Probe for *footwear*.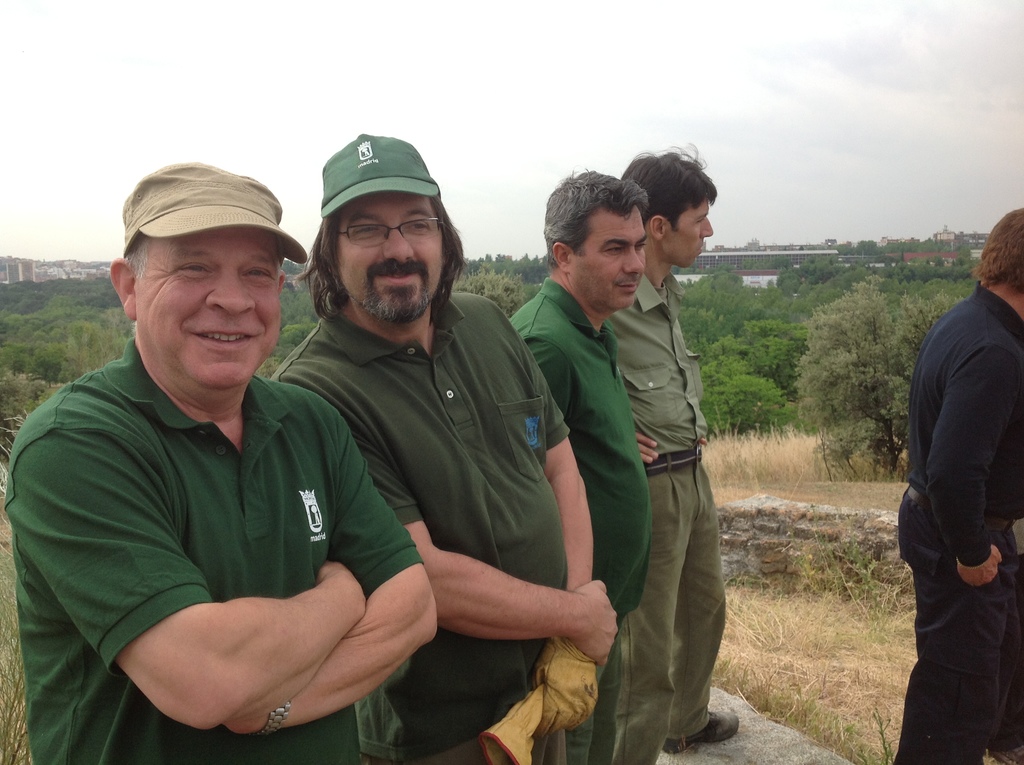
Probe result: (x1=660, y1=713, x2=740, y2=757).
